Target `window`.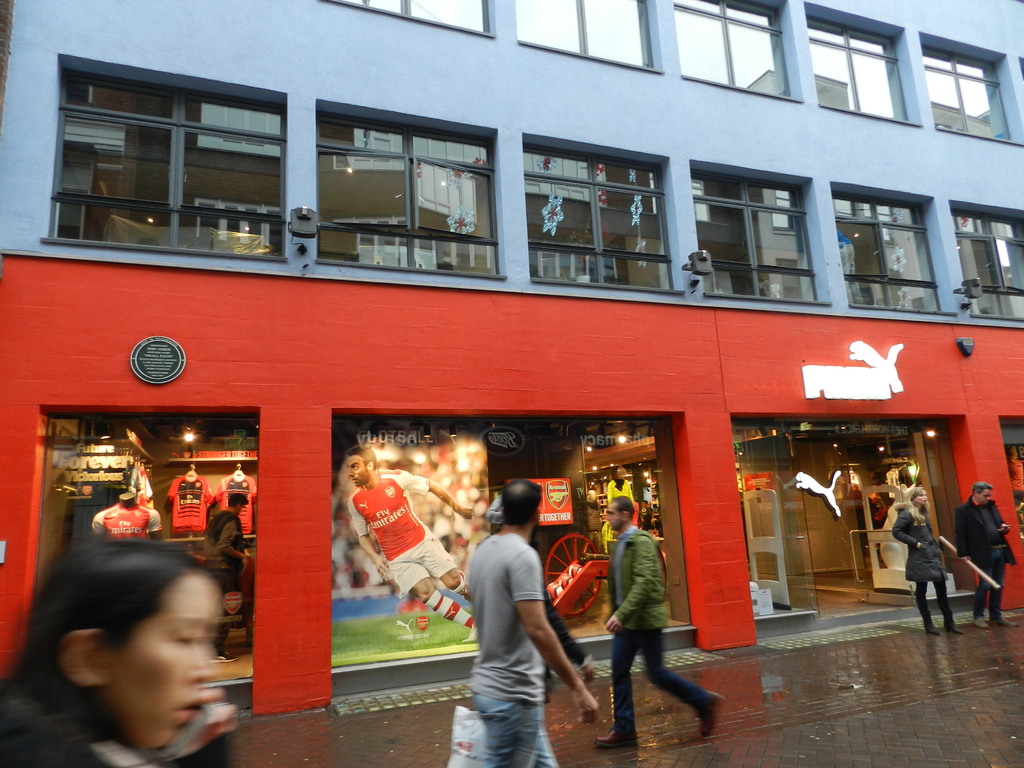
Target region: locate(811, 19, 908, 118).
